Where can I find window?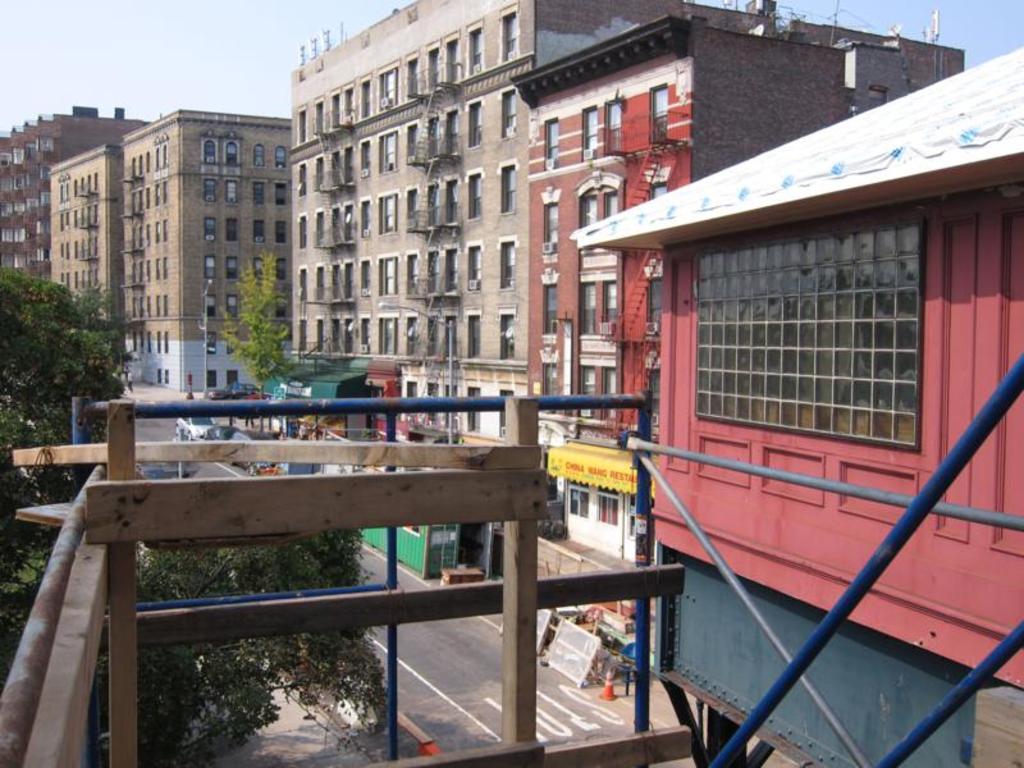
You can find it at 370 314 397 351.
